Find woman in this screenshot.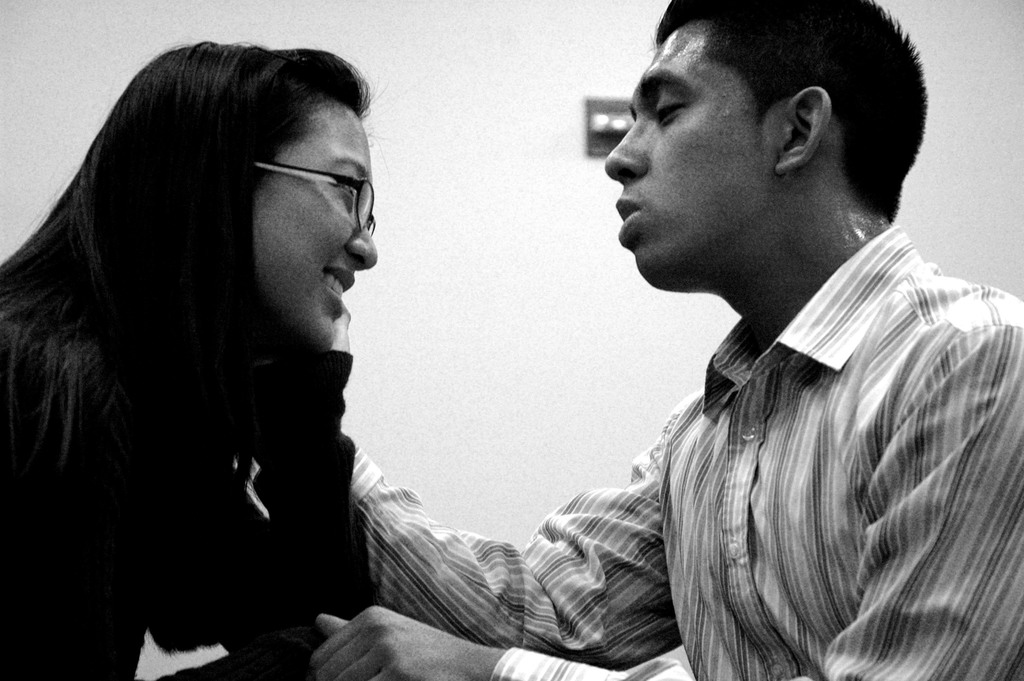
The bounding box for woman is detection(24, 40, 408, 667).
